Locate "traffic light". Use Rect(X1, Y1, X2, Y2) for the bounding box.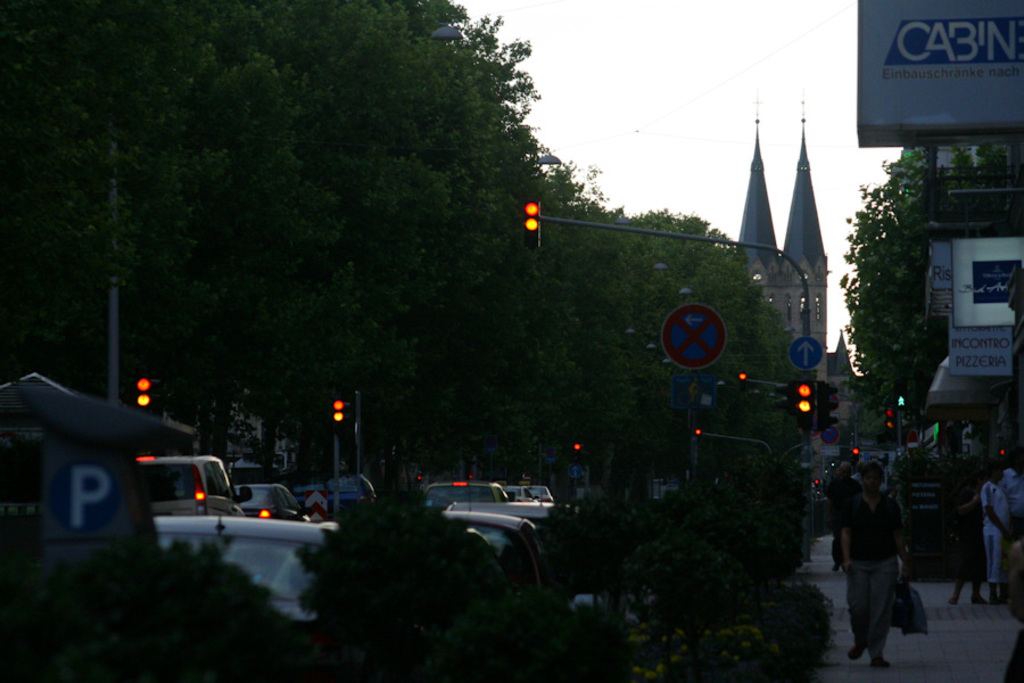
Rect(1000, 441, 1014, 455).
